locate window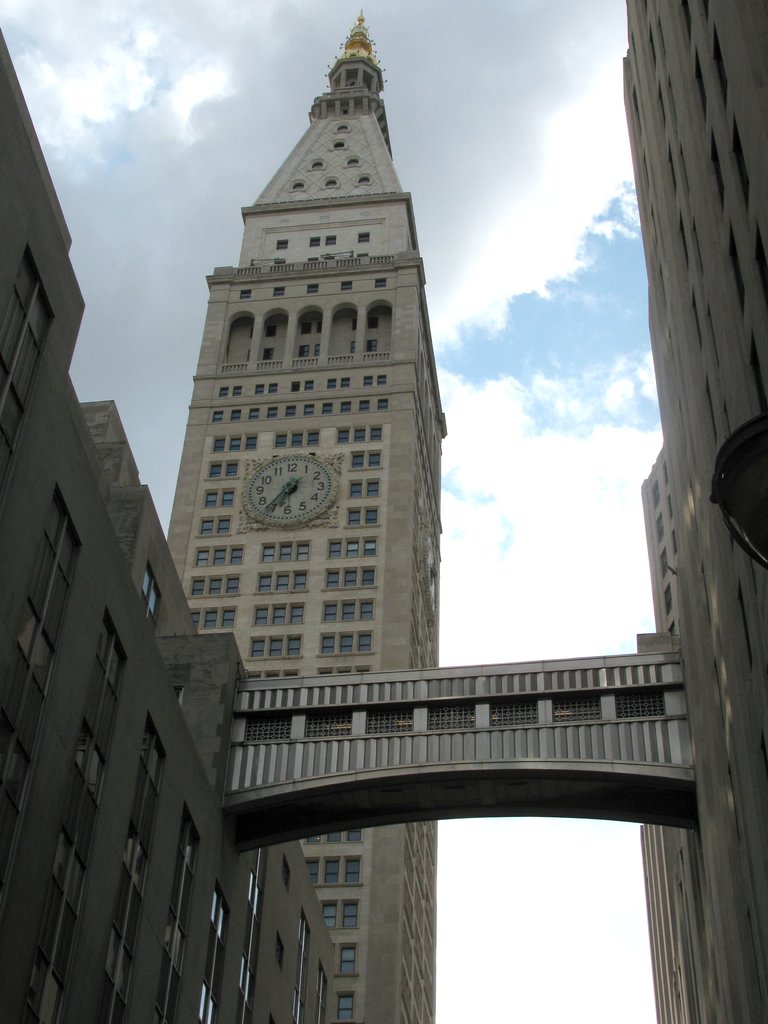
342/401/350/413
